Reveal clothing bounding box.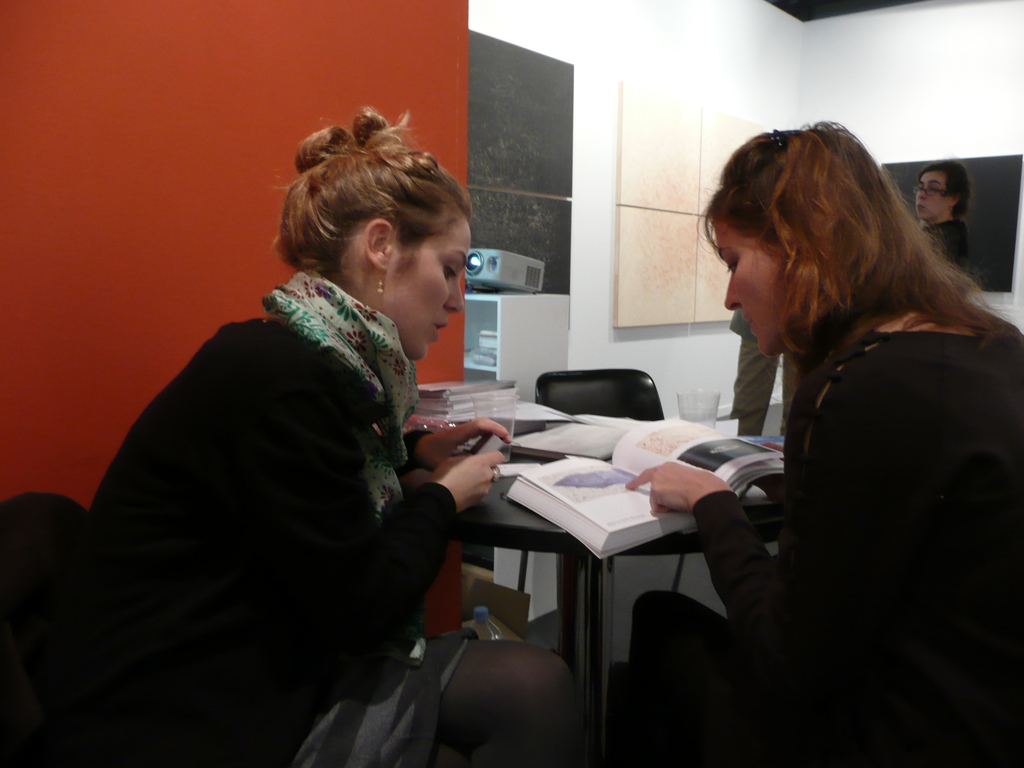
Revealed: rect(727, 309, 799, 435).
